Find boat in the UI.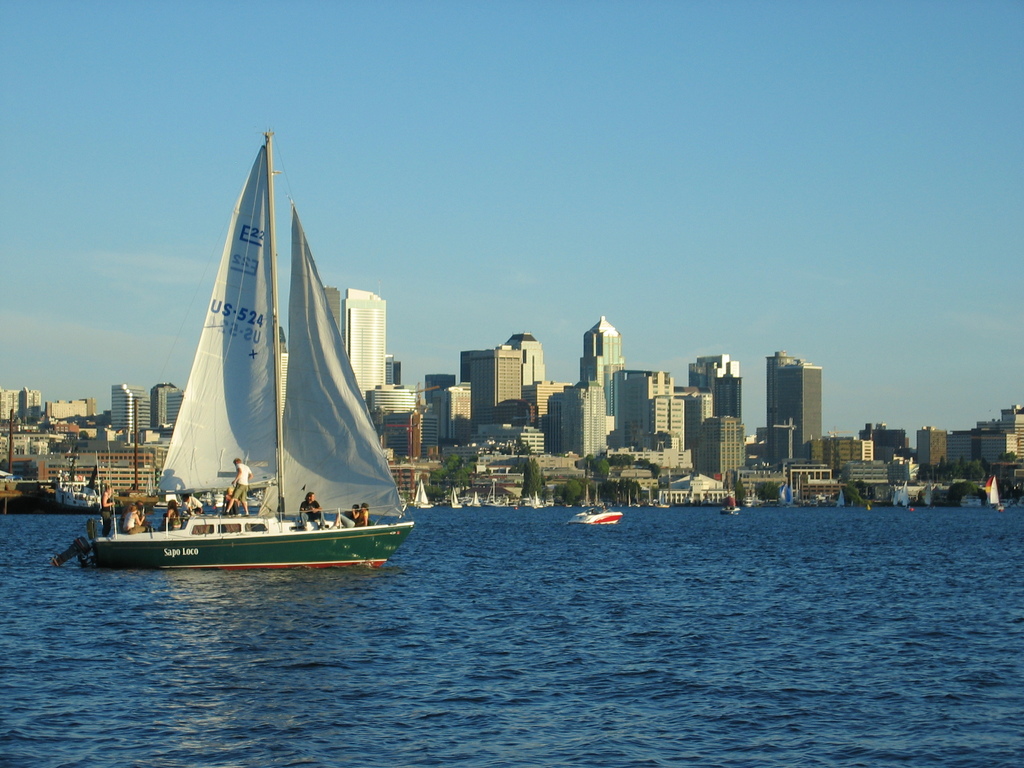
UI element at l=981, t=472, r=1012, b=511.
